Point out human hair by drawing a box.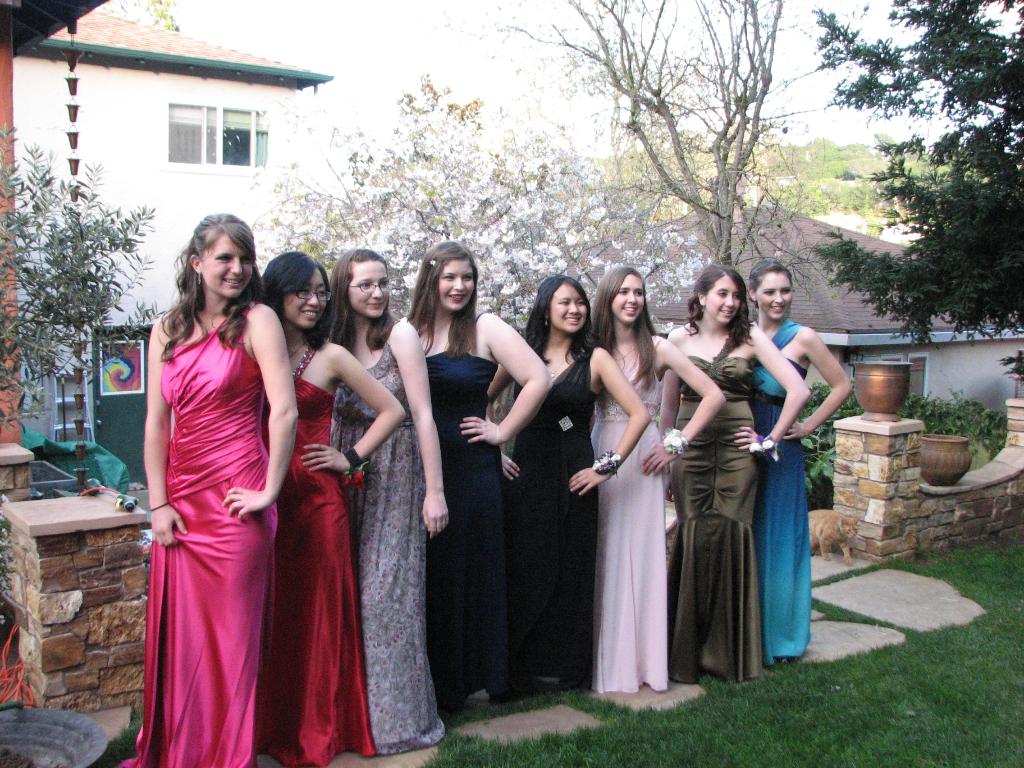
[left=593, top=268, right=643, bottom=379].
